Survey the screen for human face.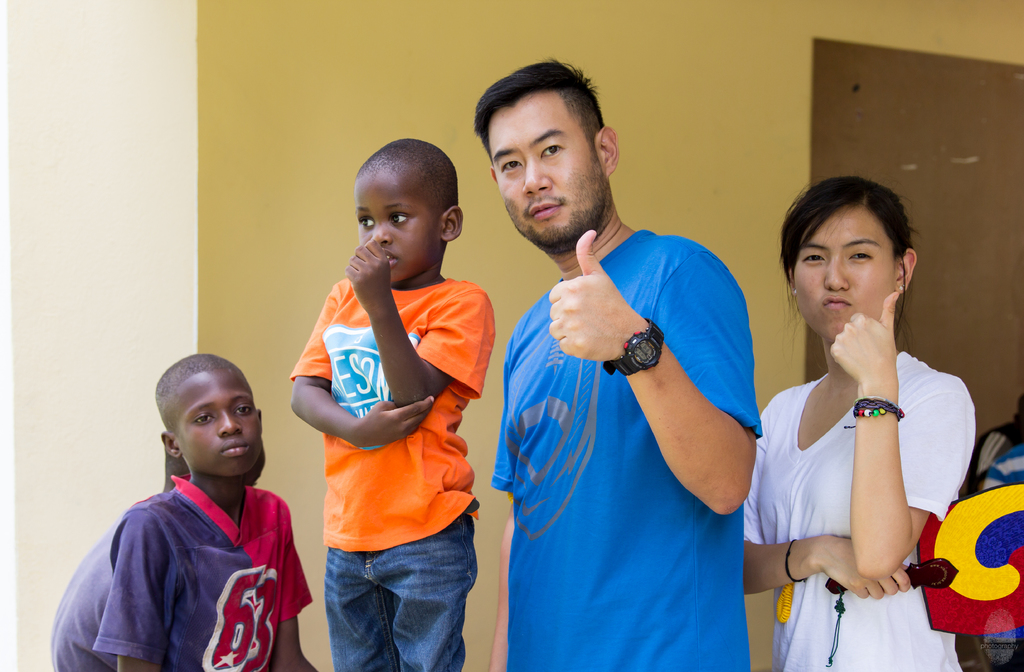
Survey found: 790:205:895:346.
